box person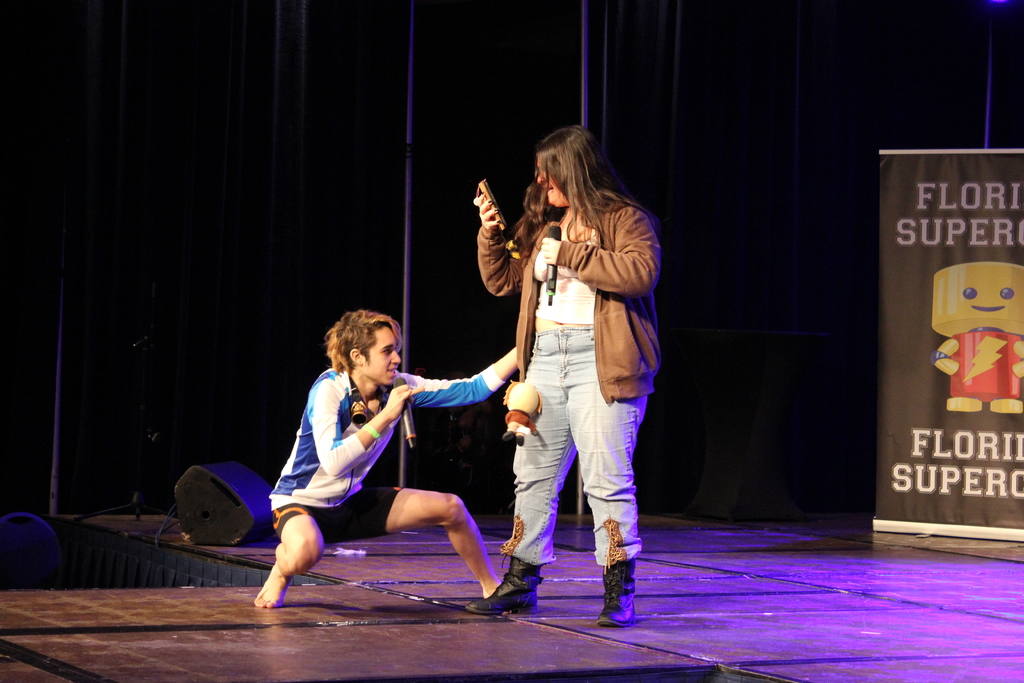
(468, 122, 665, 616)
